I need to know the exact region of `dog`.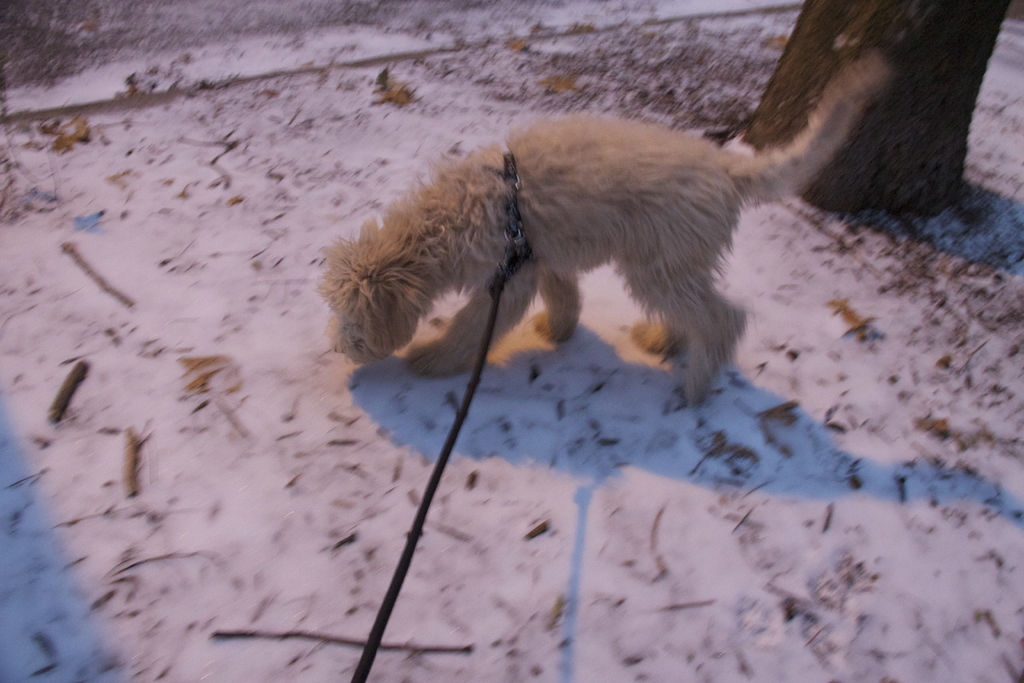
Region: [x1=320, y1=53, x2=886, y2=406].
